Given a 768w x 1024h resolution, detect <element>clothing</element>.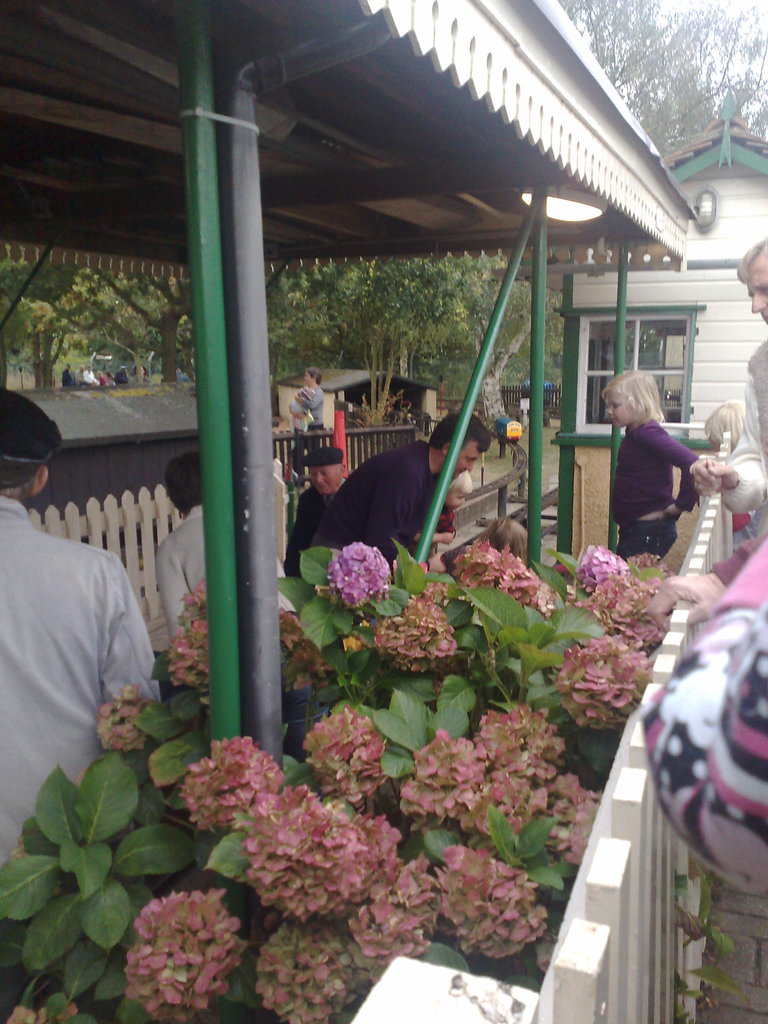
[10,481,155,825].
